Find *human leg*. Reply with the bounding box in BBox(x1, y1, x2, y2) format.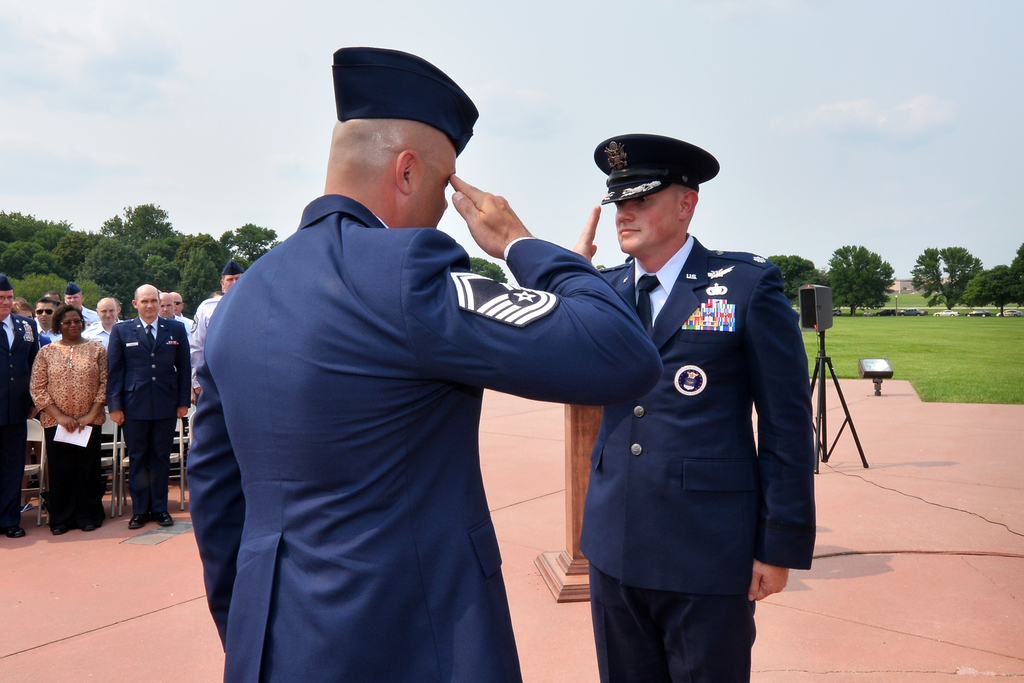
BBox(662, 523, 758, 682).
